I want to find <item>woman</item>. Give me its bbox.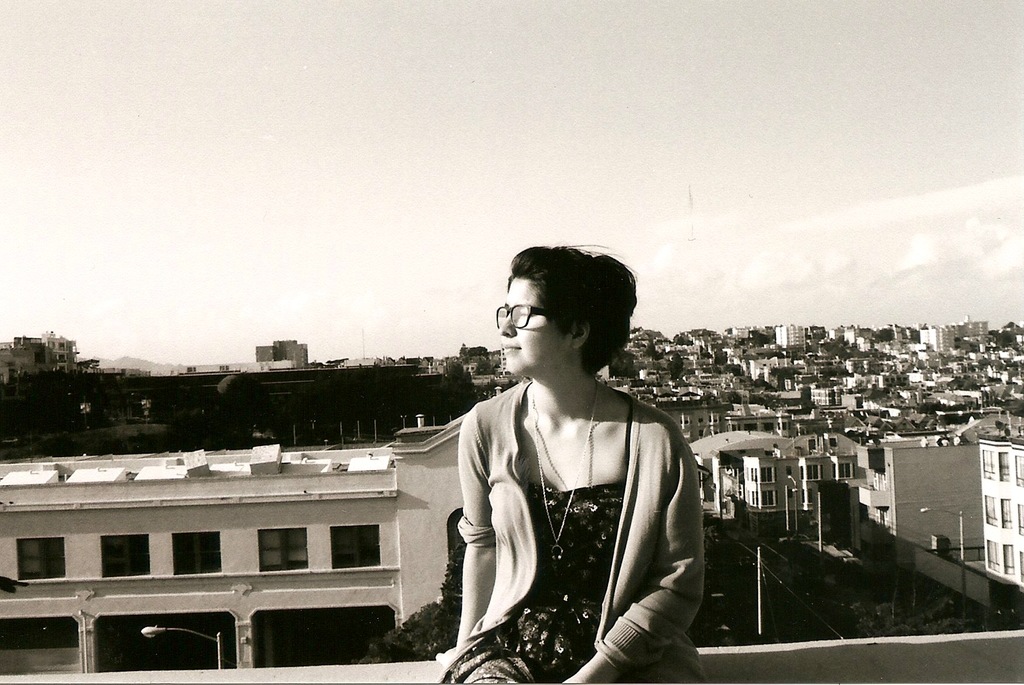
{"x1": 433, "y1": 242, "x2": 706, "y2": 684}.
